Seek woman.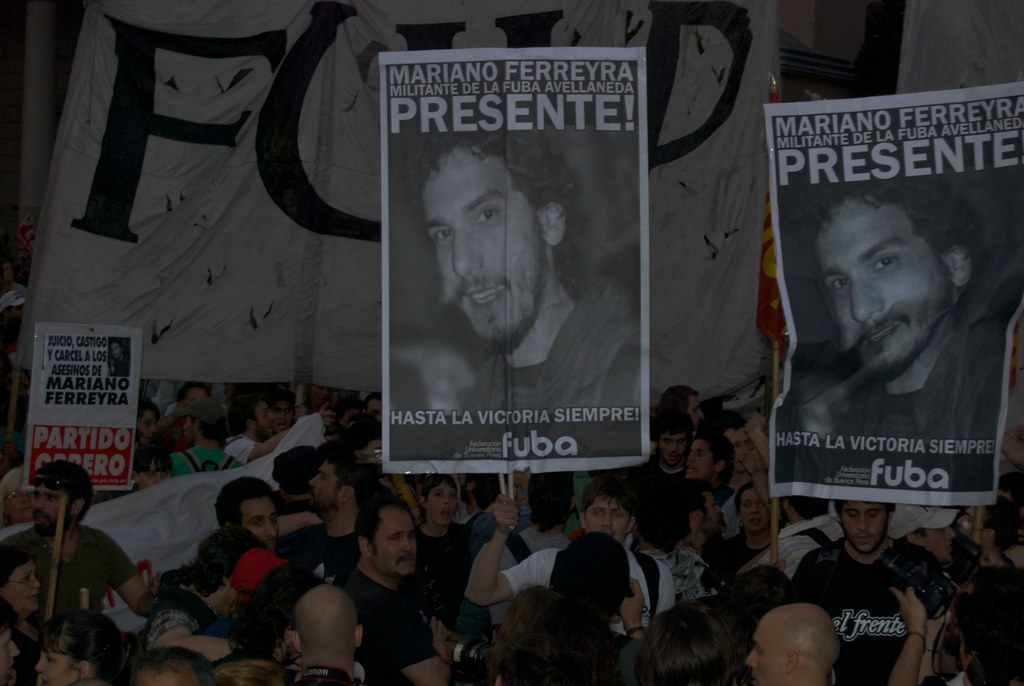
region(6, 456, 140, 619).
